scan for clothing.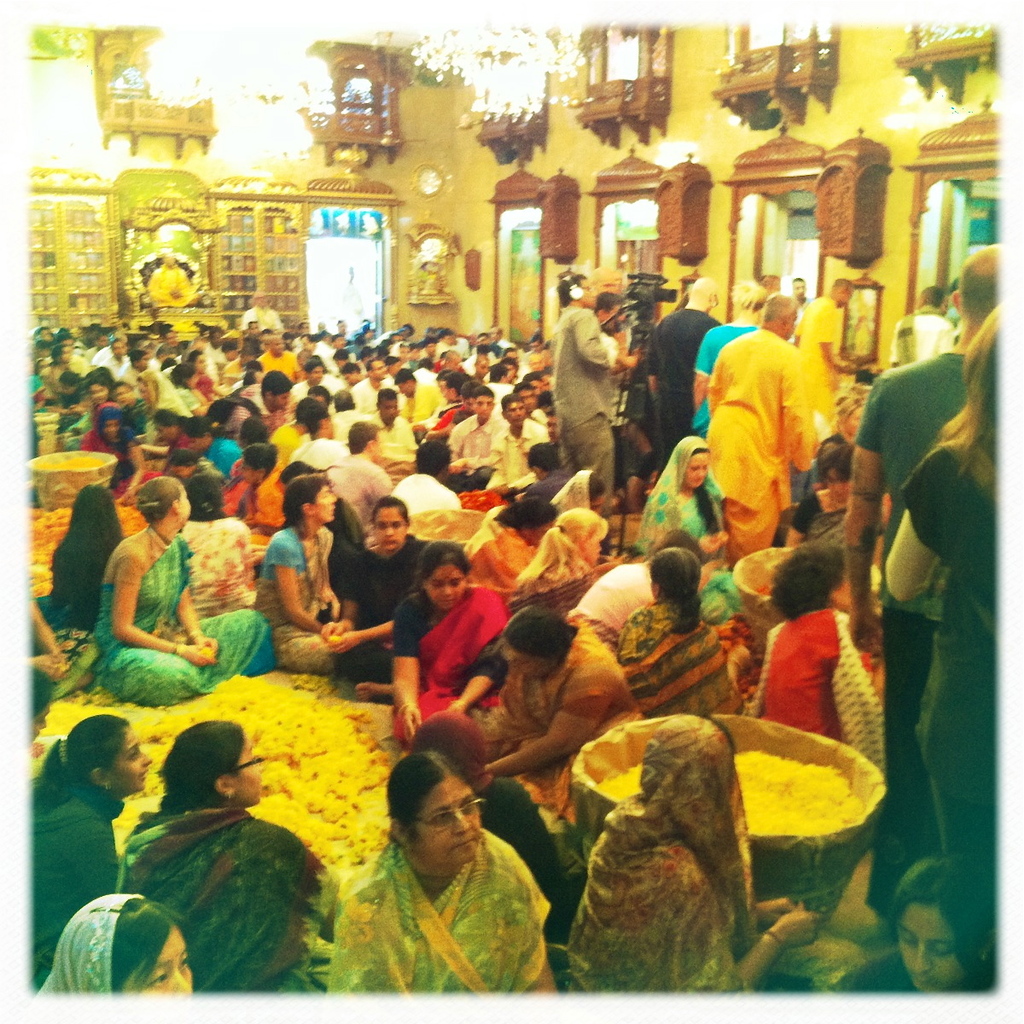
Scan result: locate(205, 433, 246, 471).
